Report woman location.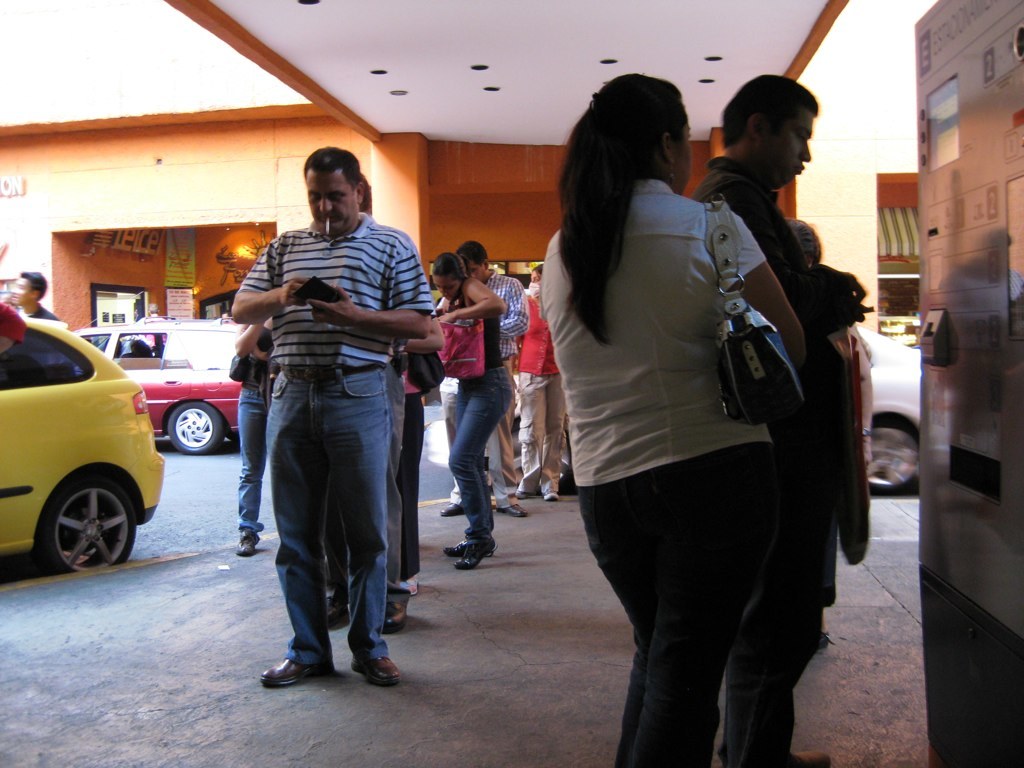
Report: 431 252 515 574.
